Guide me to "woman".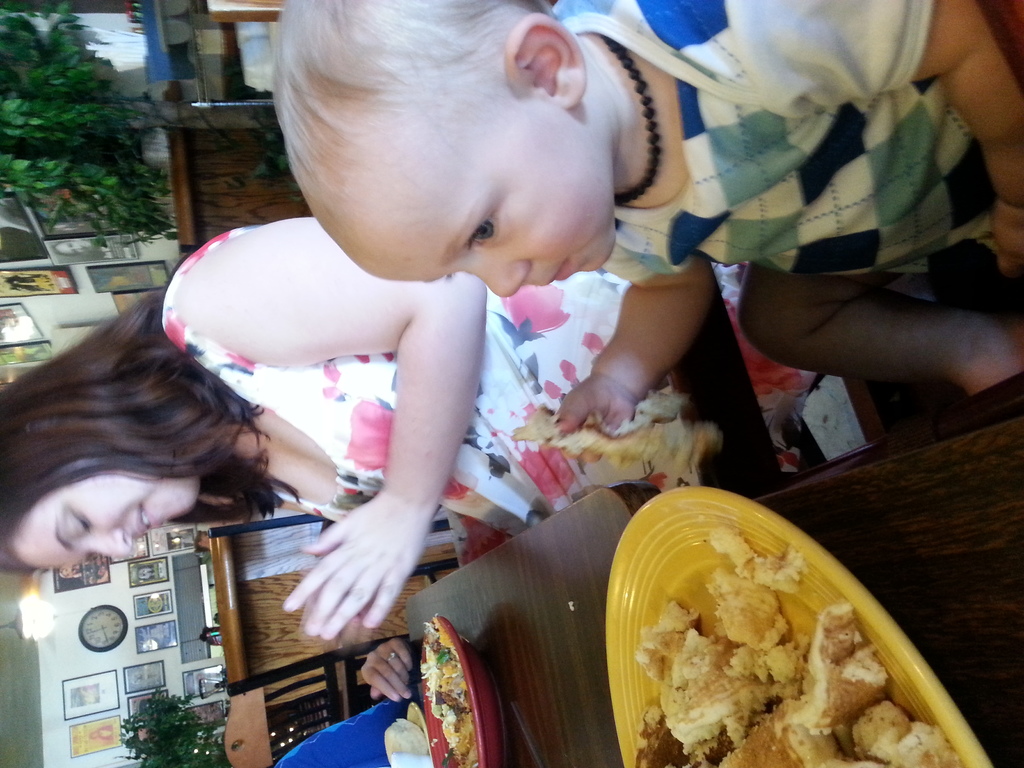
Guidance: 0/219/1023/644.
